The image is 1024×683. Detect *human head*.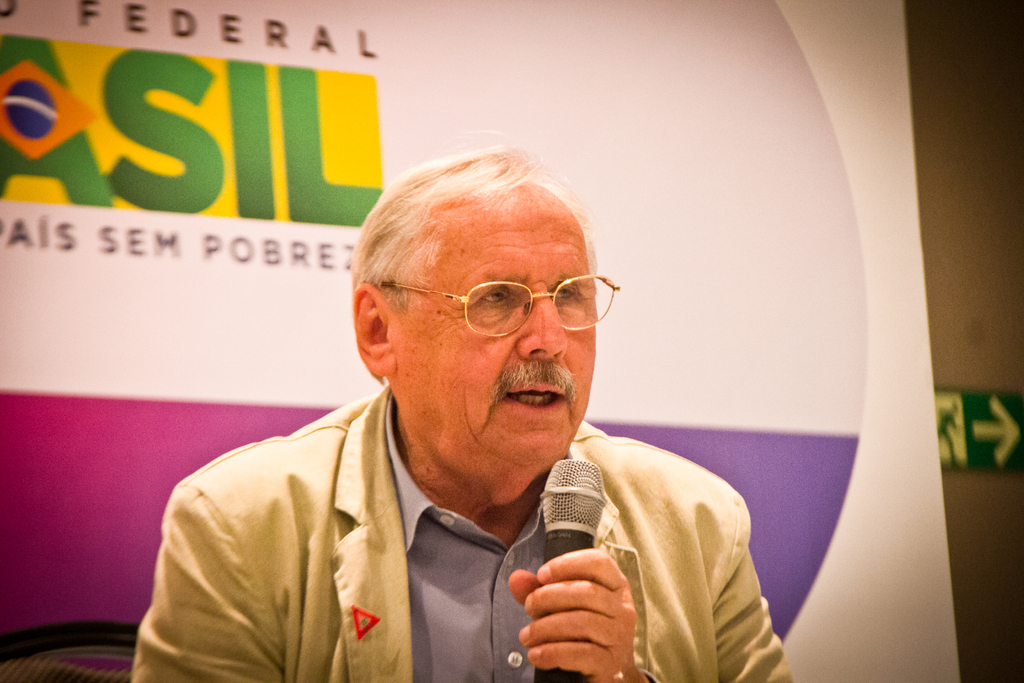
Detection: <region>345, 145, 623, 497</region>.
